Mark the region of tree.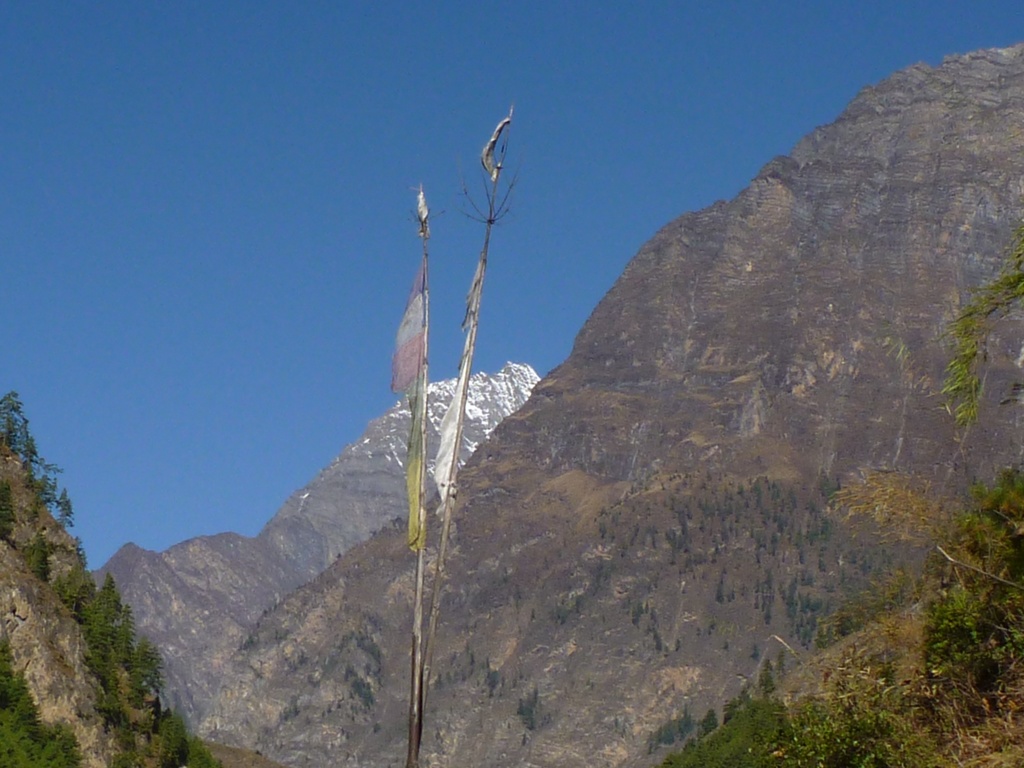
Region: rect(938, 223, 1023, 431).
